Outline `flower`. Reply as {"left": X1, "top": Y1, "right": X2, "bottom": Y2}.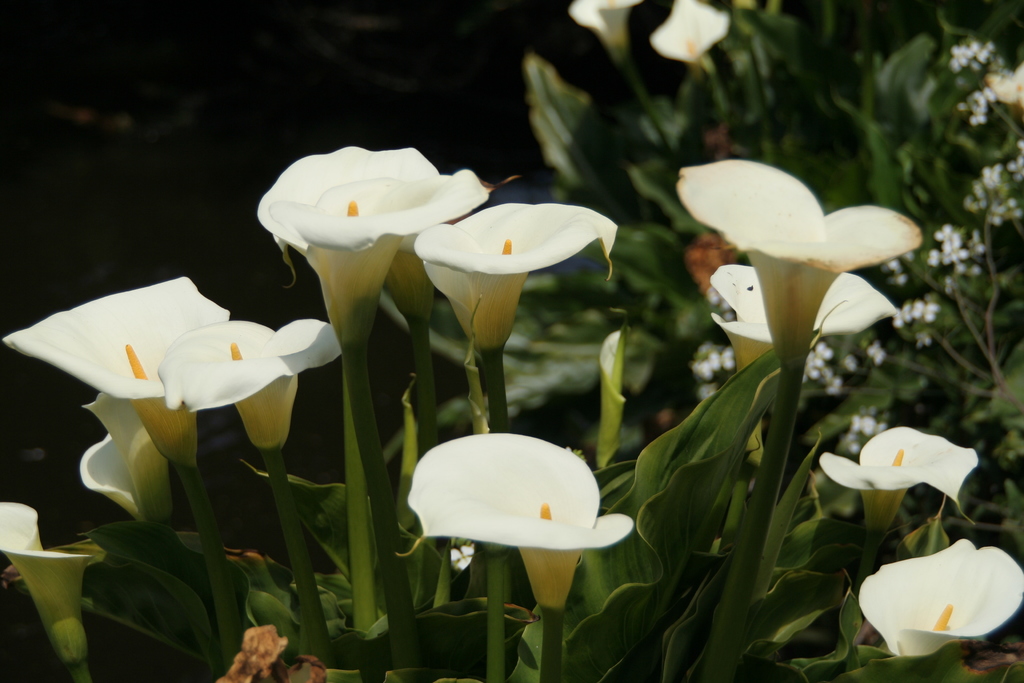
{"left": 419, "top": 203, "right": 616, "bottom": 361}.
